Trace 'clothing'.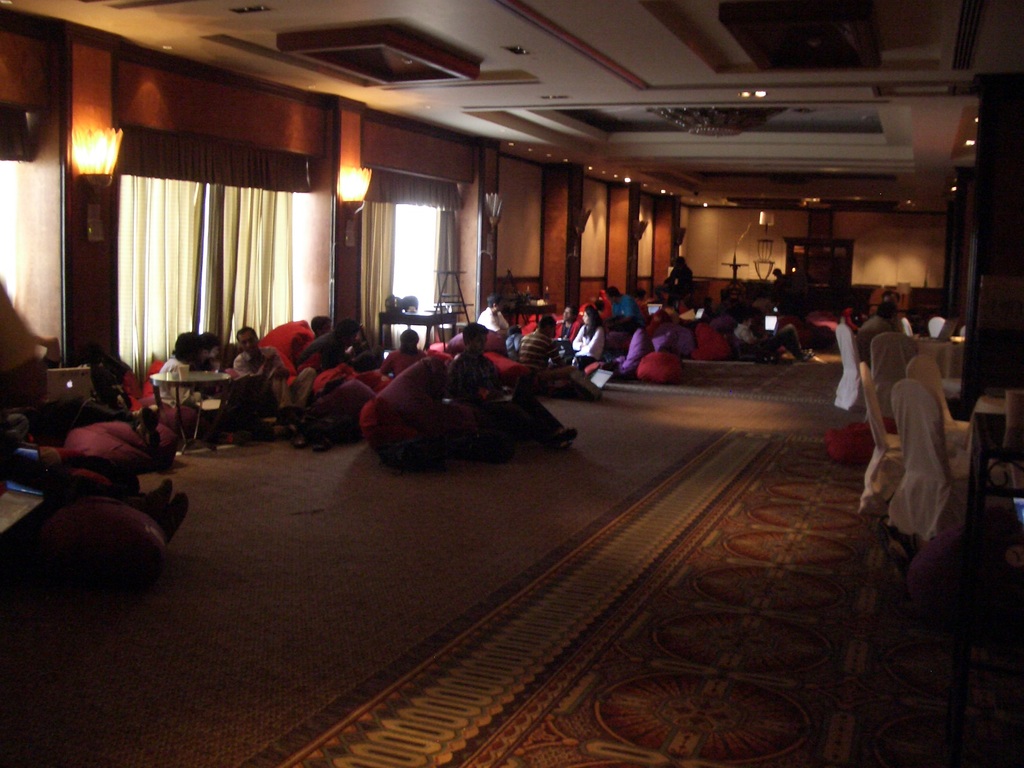
Traced to select_region(74, 391, 150, 447).
